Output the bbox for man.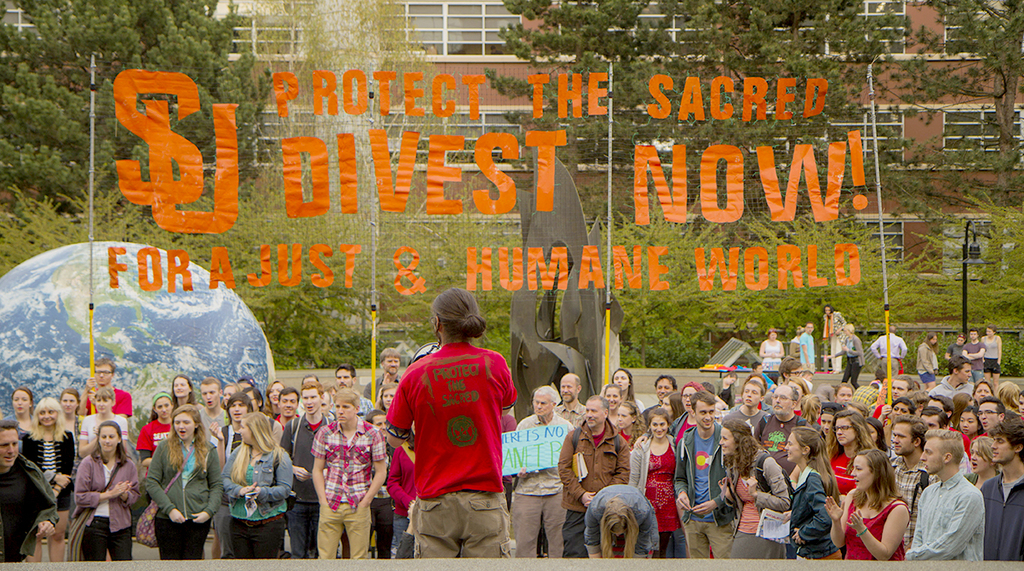
<bbox>931, 391, 964, 440</bbox>.
